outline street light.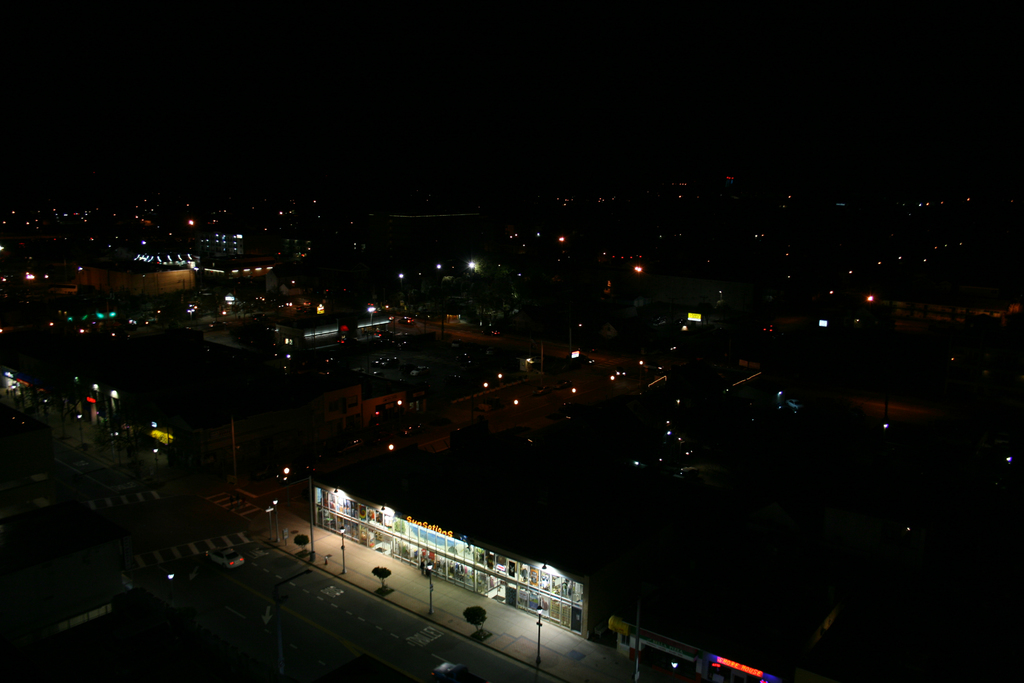
Outline: bbox=[270, 498, 280, 543].
